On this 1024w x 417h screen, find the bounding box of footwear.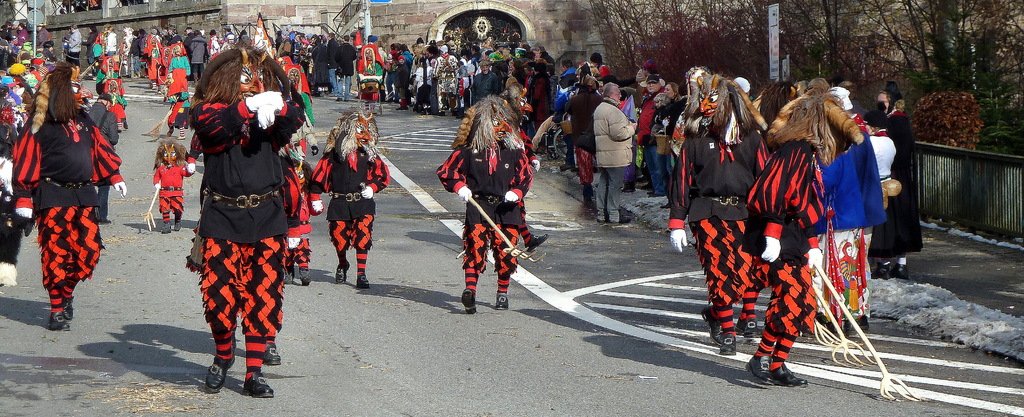
Bounding box: <box>334,266,349,288</box>.
